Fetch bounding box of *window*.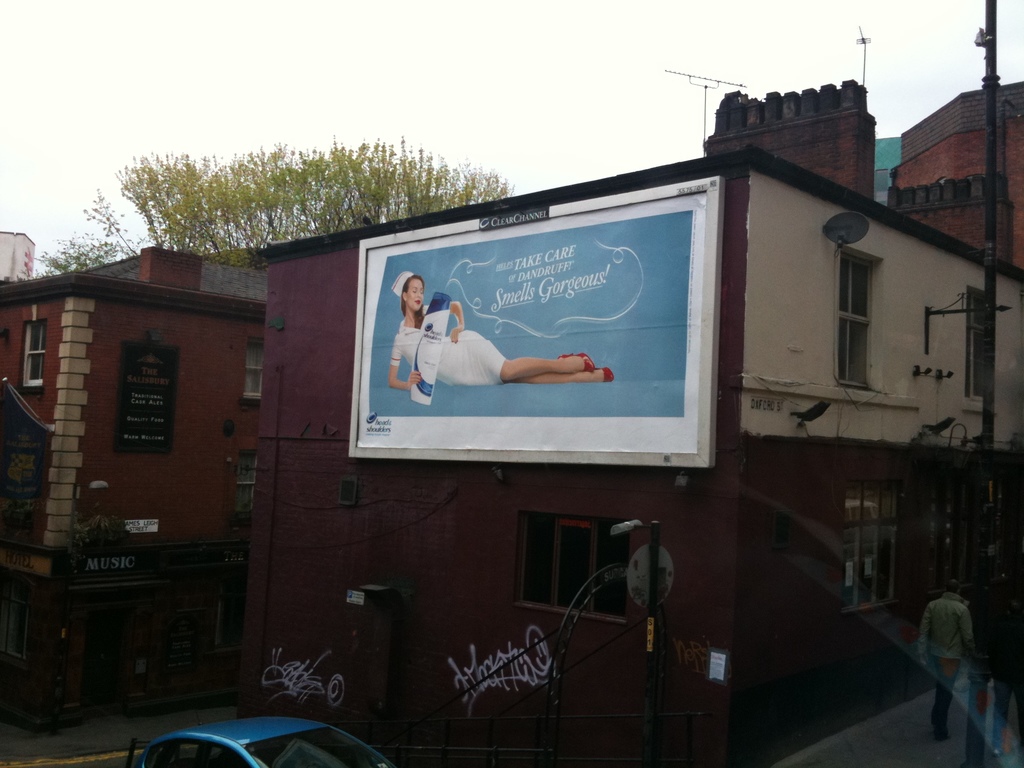
Bbox: x1=245 y1=343 x2=266 y2=397.
